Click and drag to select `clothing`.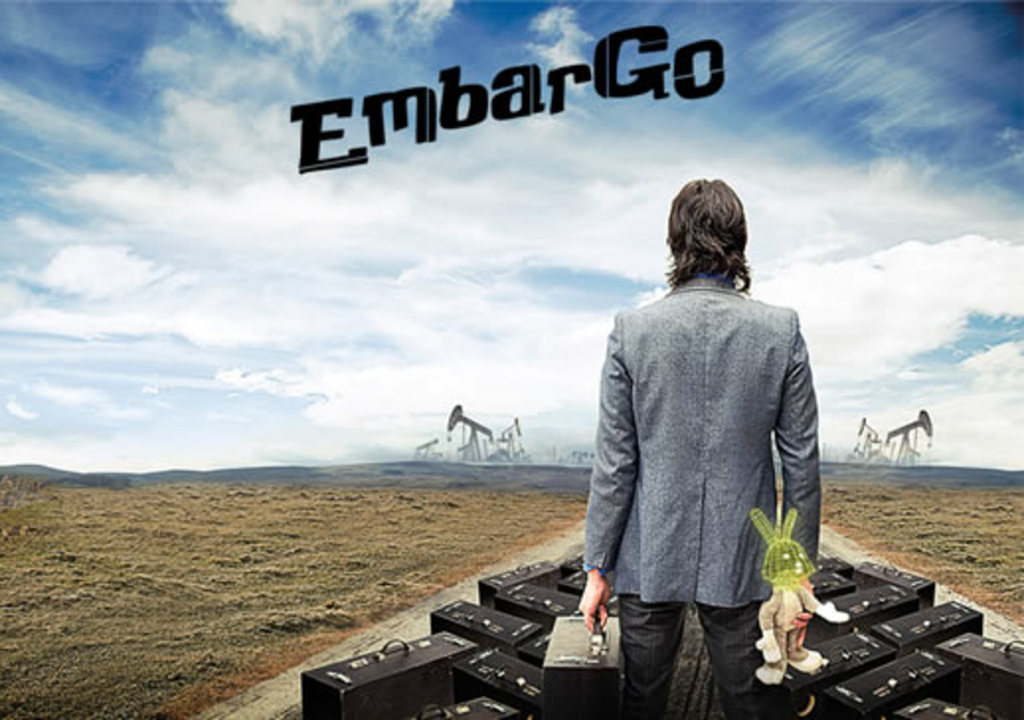
Selection: detection(583, 222, 832, 694).
